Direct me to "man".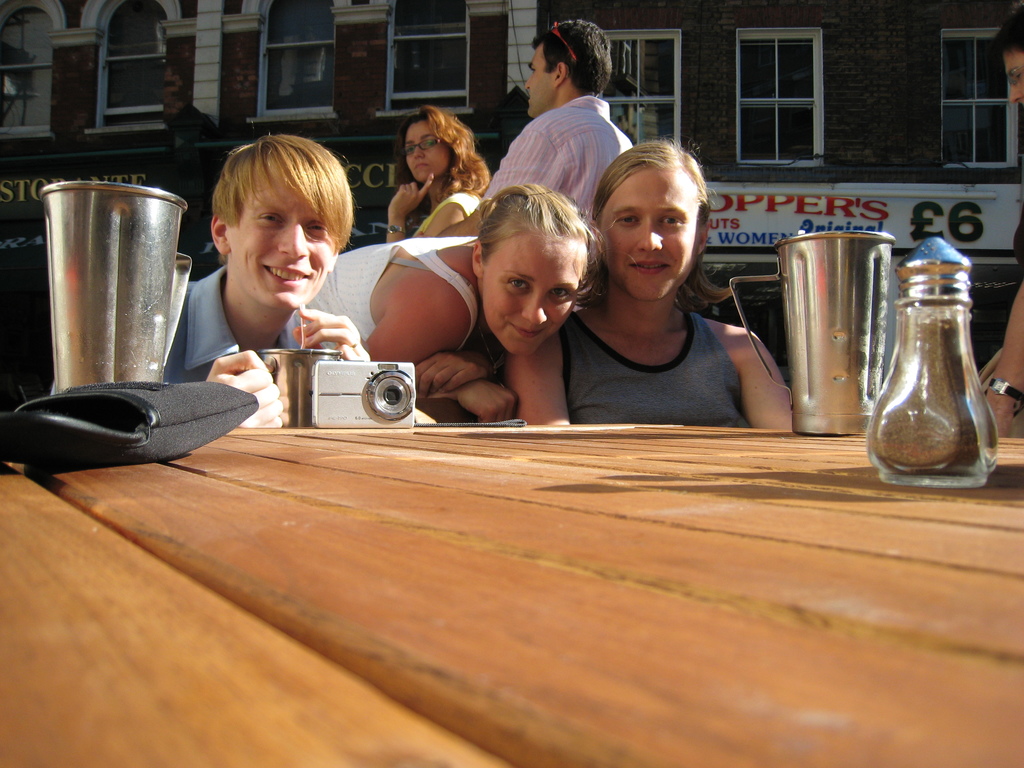
Direction: [156,126,432,441].
